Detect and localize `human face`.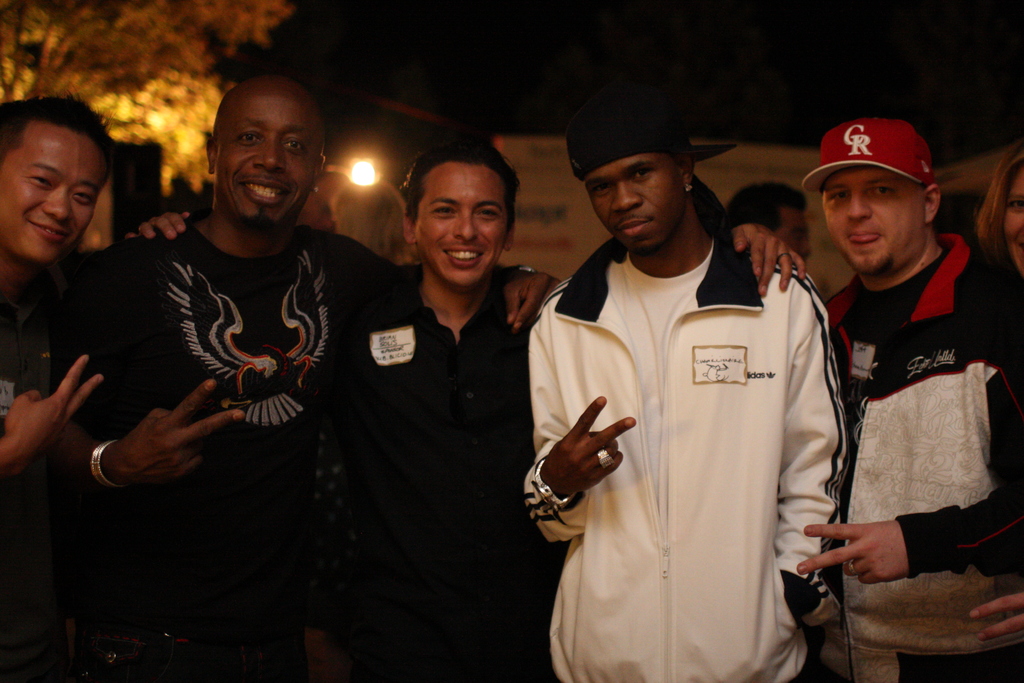
Localized at bbox(820, 165, 924, 282).
